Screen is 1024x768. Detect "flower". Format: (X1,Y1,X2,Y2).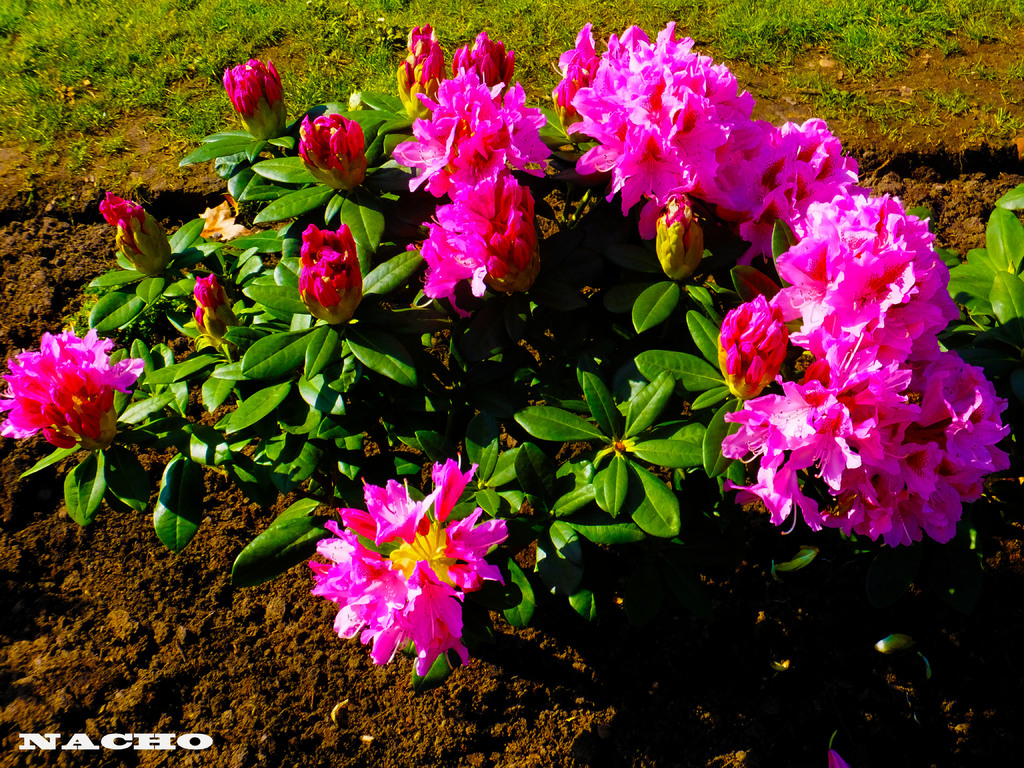
(300,115,365,192).
